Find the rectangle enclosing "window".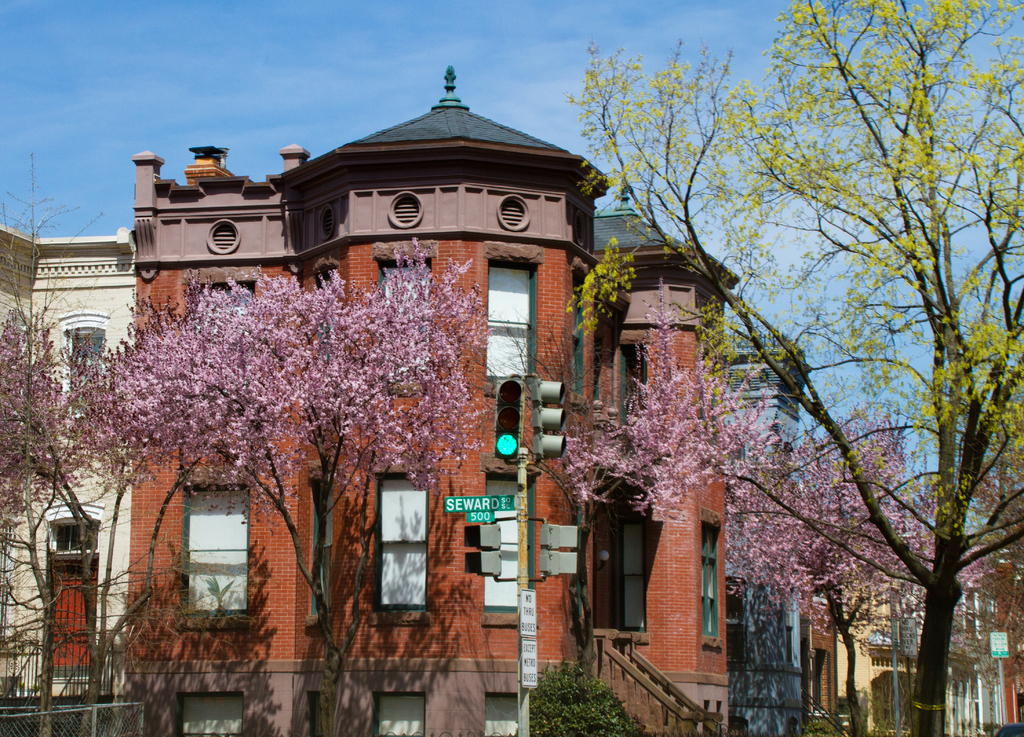
704,527,717,636.
